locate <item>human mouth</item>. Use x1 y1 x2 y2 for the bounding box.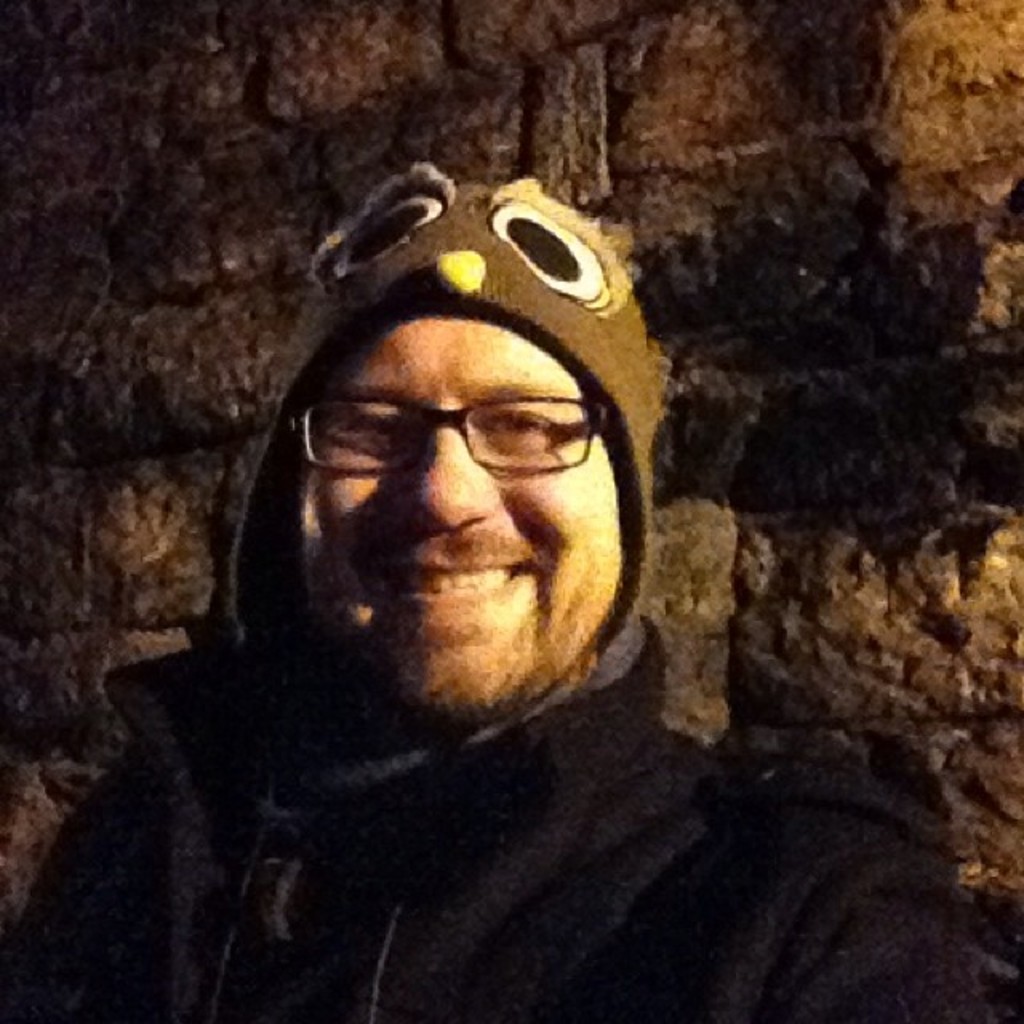
370 542 538 643.
